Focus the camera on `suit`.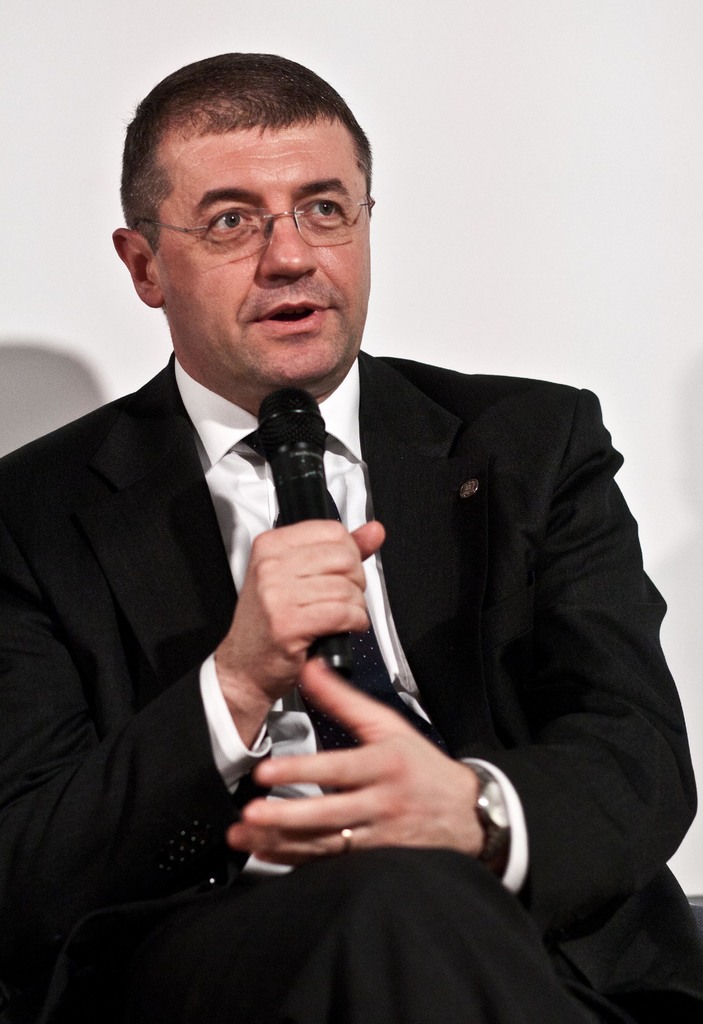
Focus region: [x1=67, y1=193, x2=639, y2=1009].
